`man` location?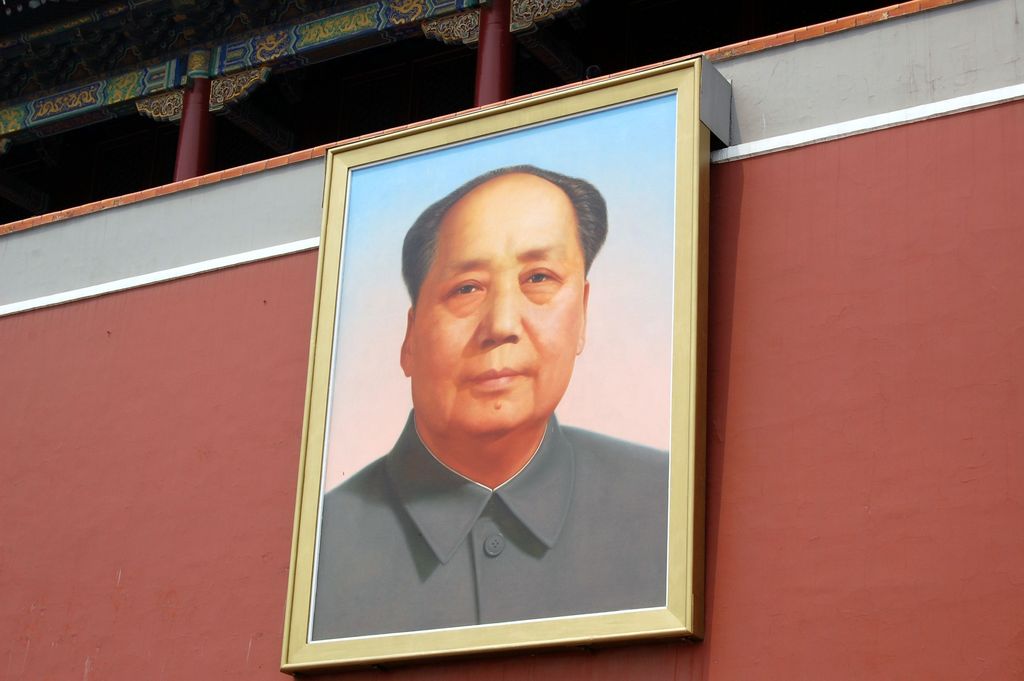
x1=324, y1=188, x2=669, y2=632
